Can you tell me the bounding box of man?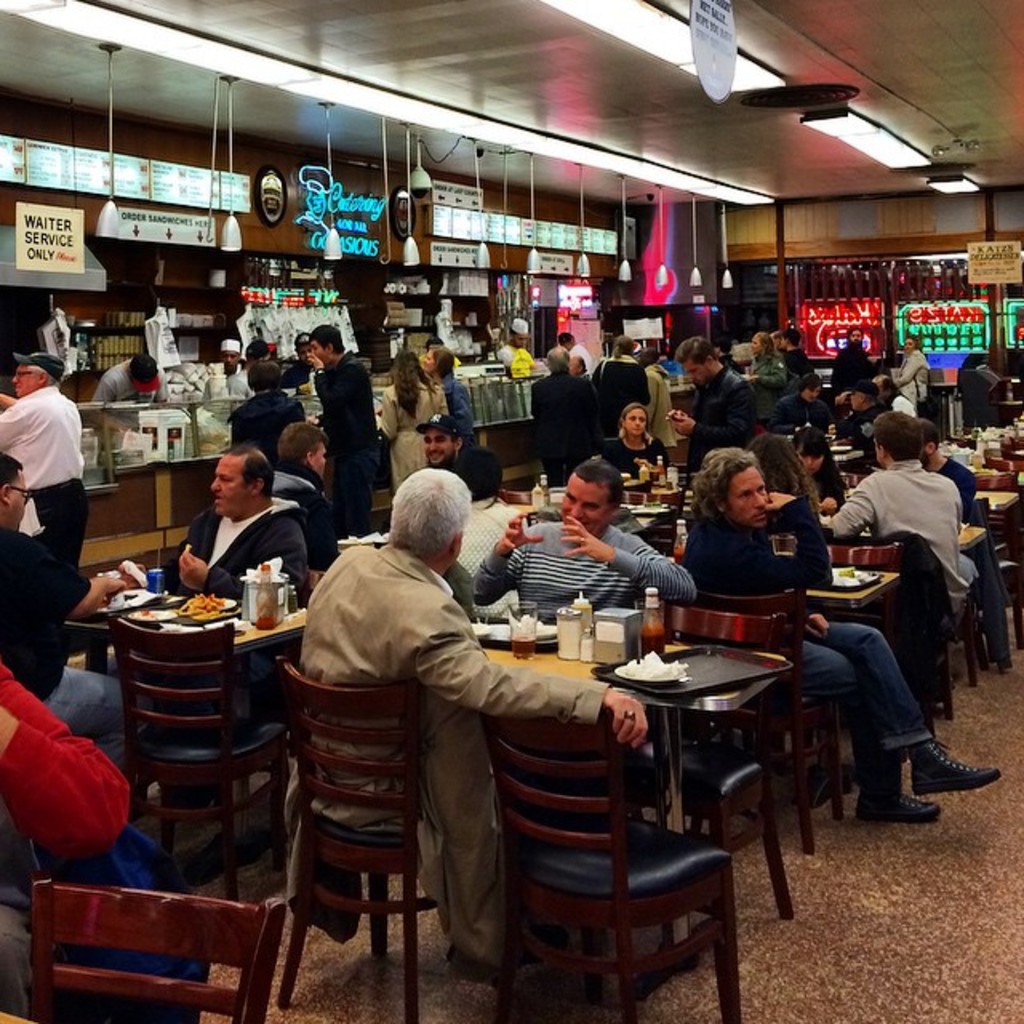
pyautogui.locateOnScreen(413, 414, 478, 485).
